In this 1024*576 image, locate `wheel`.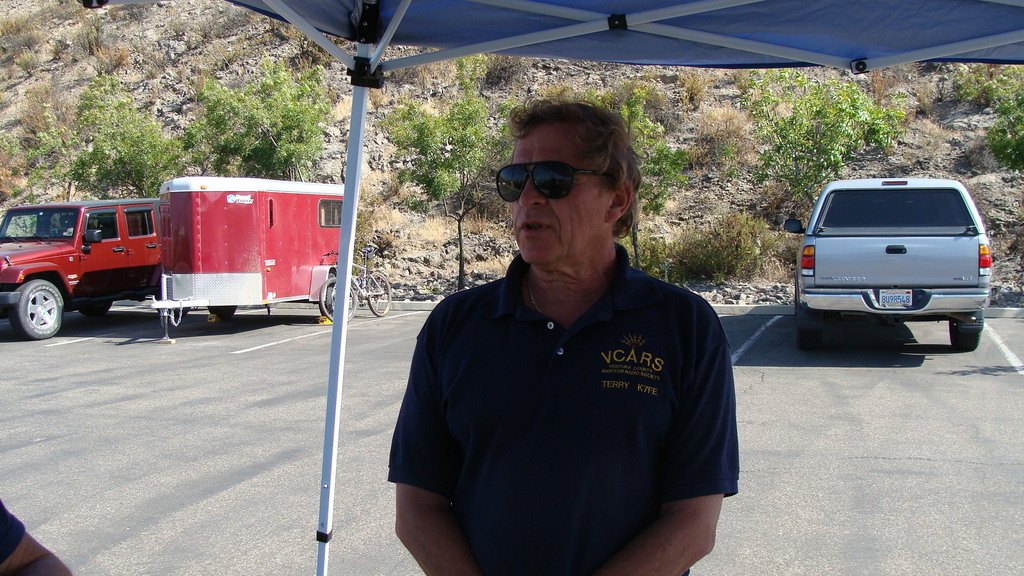
Bounding box: {"x1": 76, "y1": 301, "x2": 115, "y2": 316}.
